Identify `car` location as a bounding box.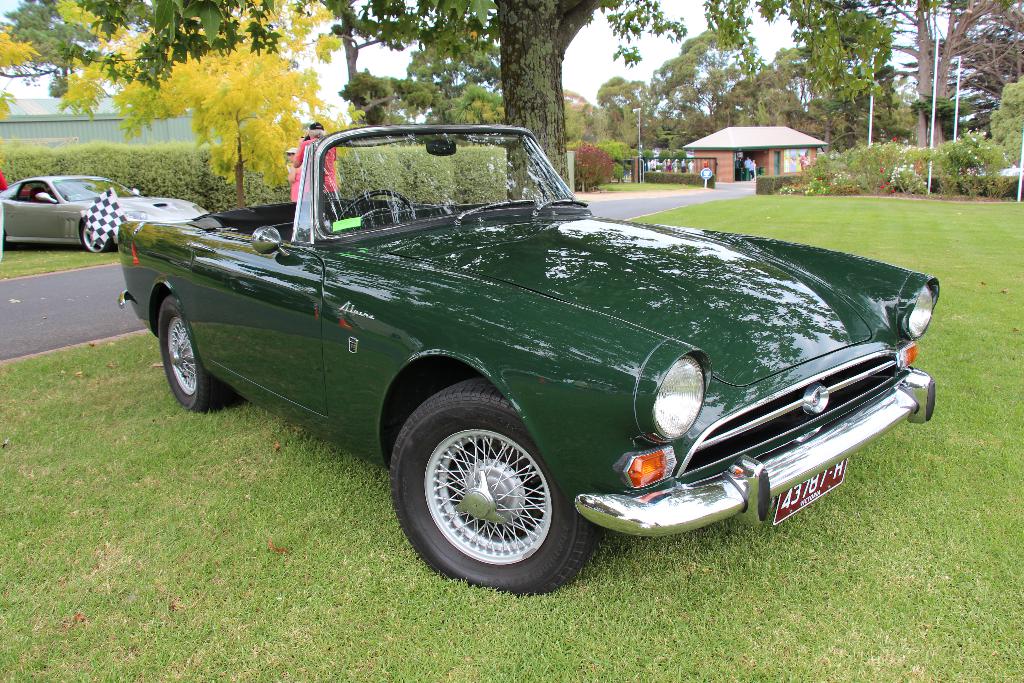
(left=0, top=177, right=211, bottom=252).
